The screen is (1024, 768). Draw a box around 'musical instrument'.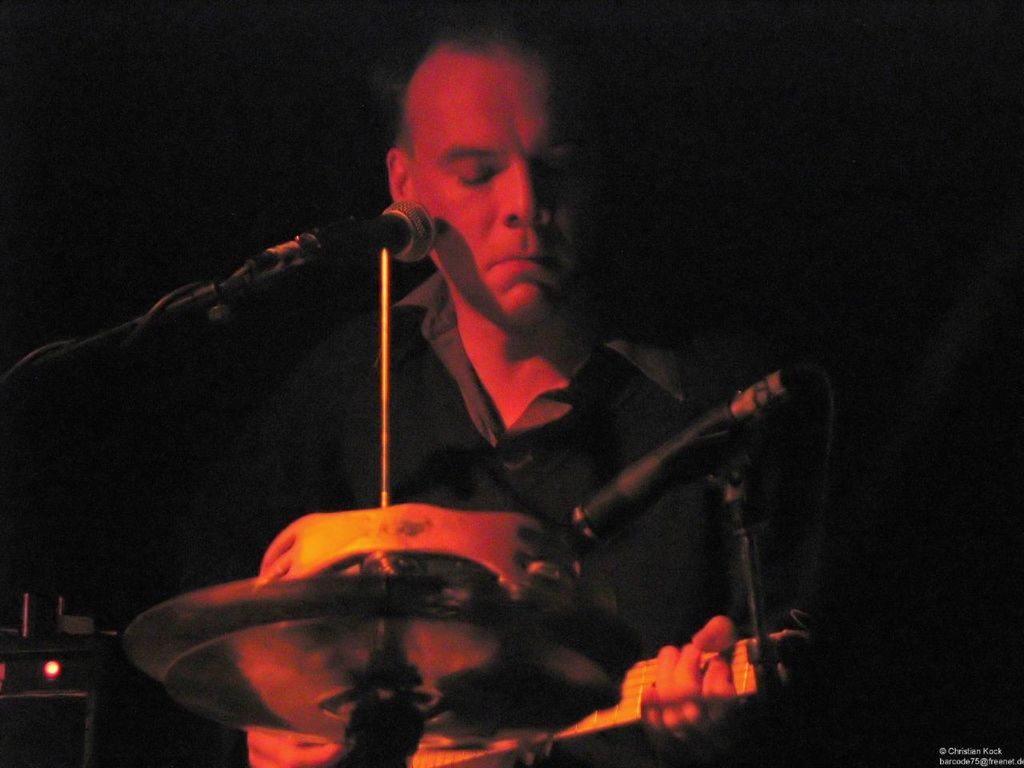
l=109, t=570, r=625, b=750.
